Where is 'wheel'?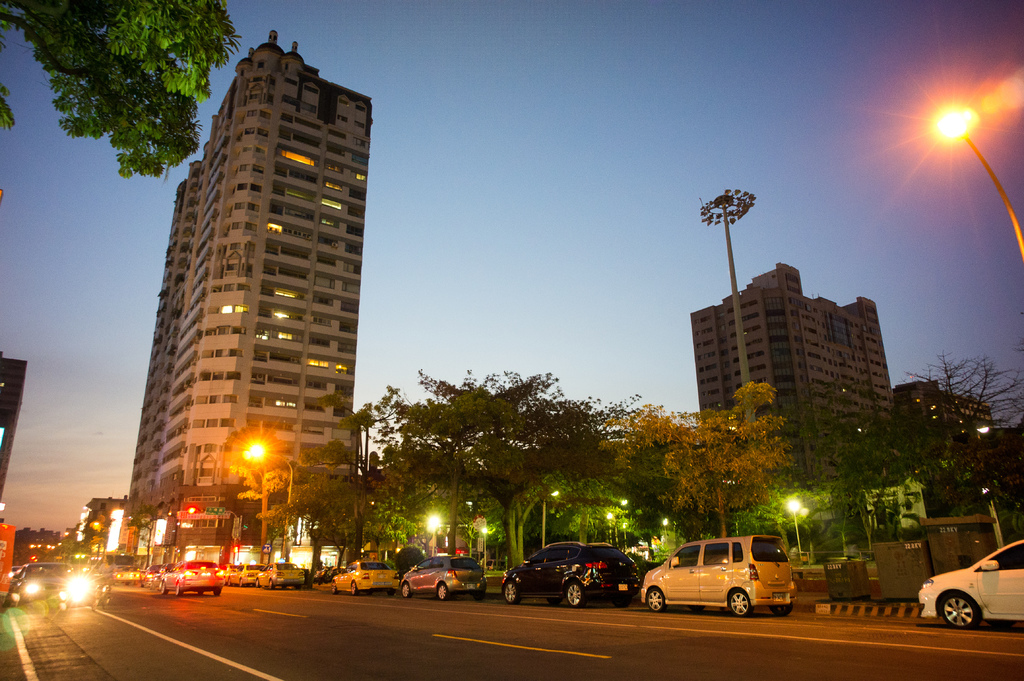
crop(268, 576, 274, 589).
